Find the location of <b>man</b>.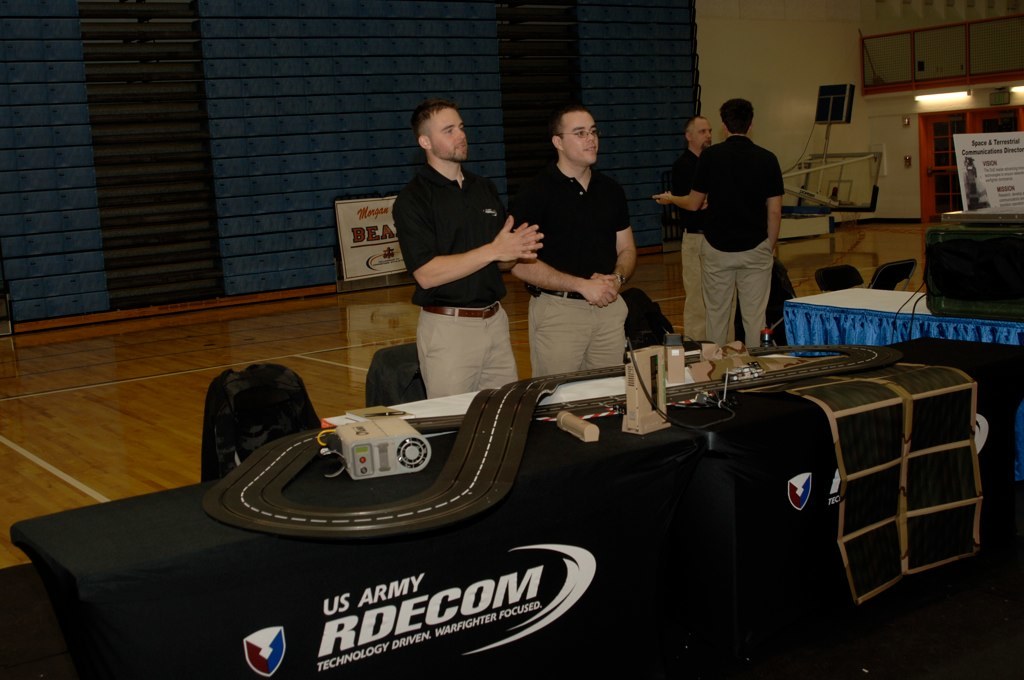
Location: (x1=658, y1=110, x2=710, y2=339).
